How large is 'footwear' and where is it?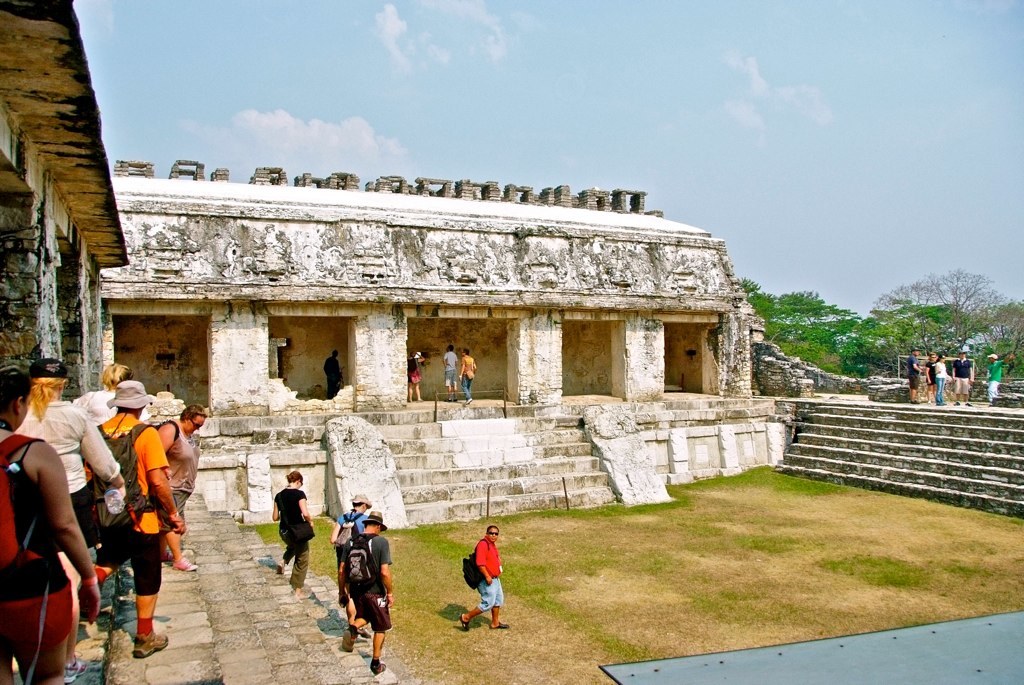
Bounding box: [left=276, top=566, right=283, bottom=581].
